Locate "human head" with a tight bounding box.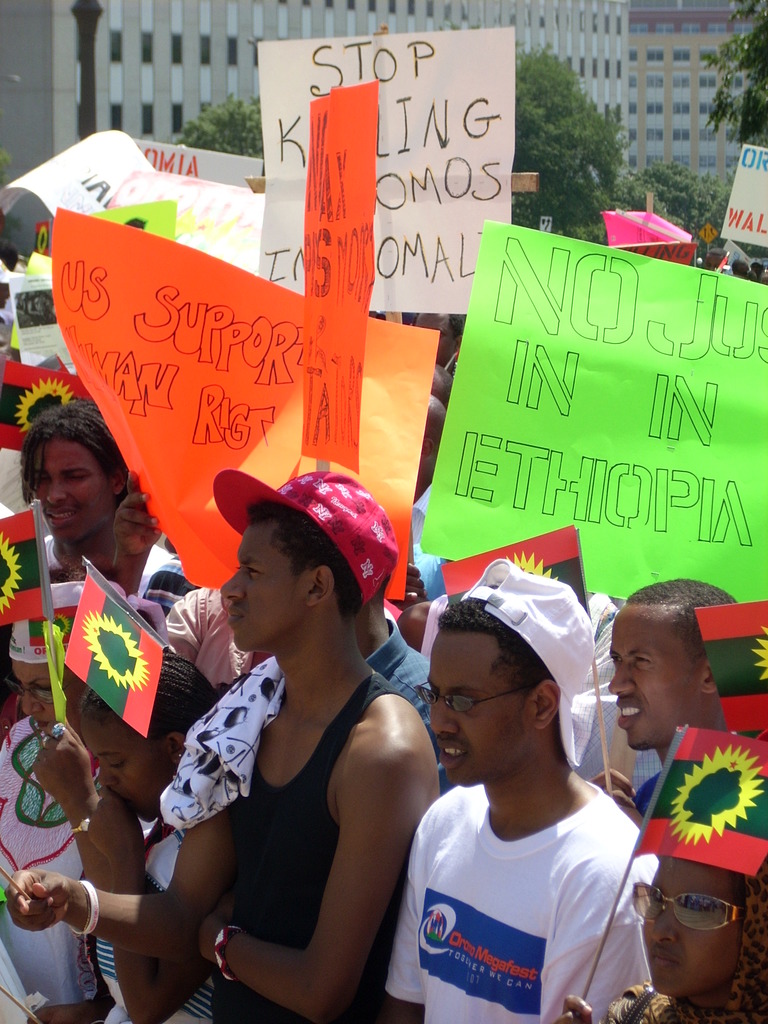
415/397/444/481.
